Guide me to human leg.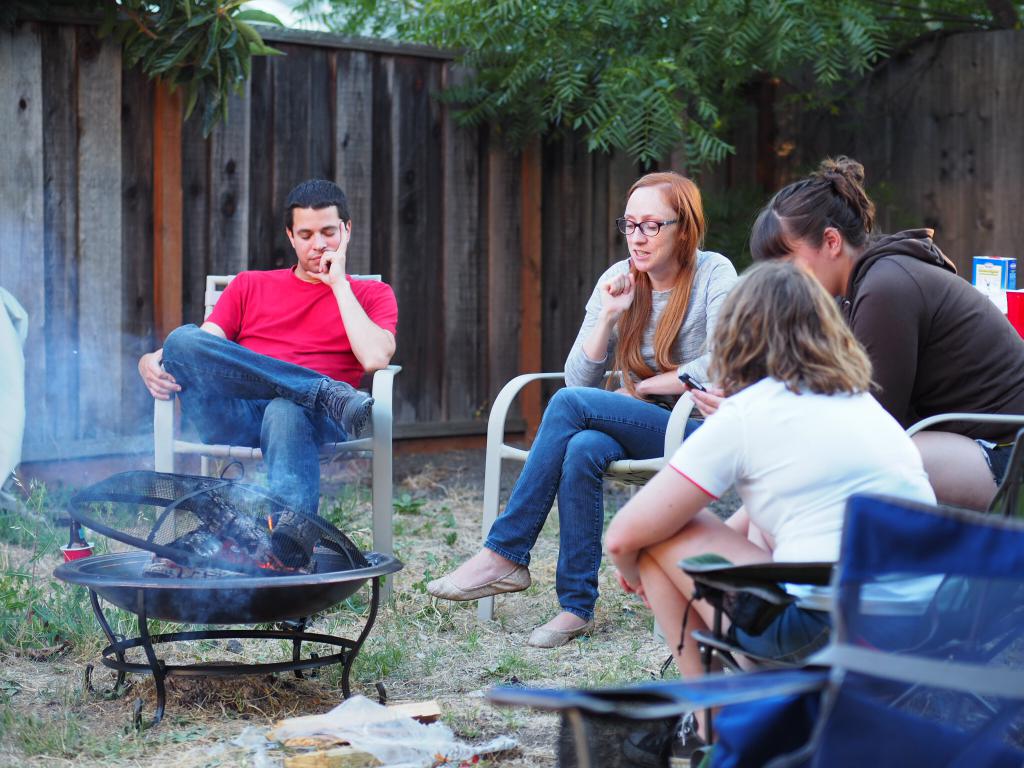
Guidance: pyautogui.locateOnScreen(429, 381, 700, 609).
